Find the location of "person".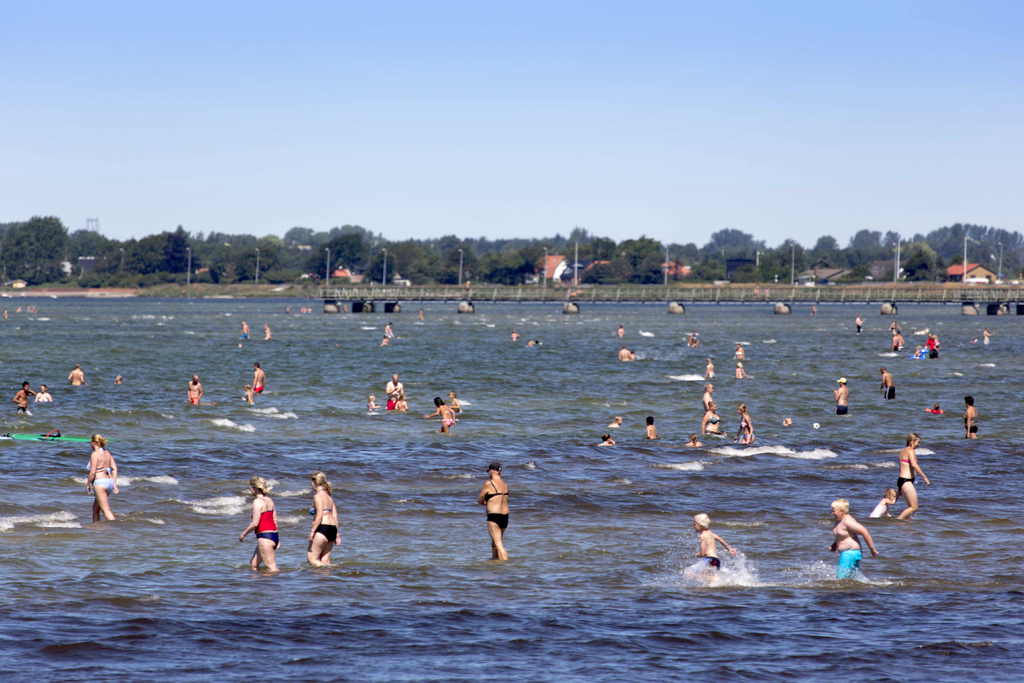
Location: left=615, top=346, right=634, bottom=365.
